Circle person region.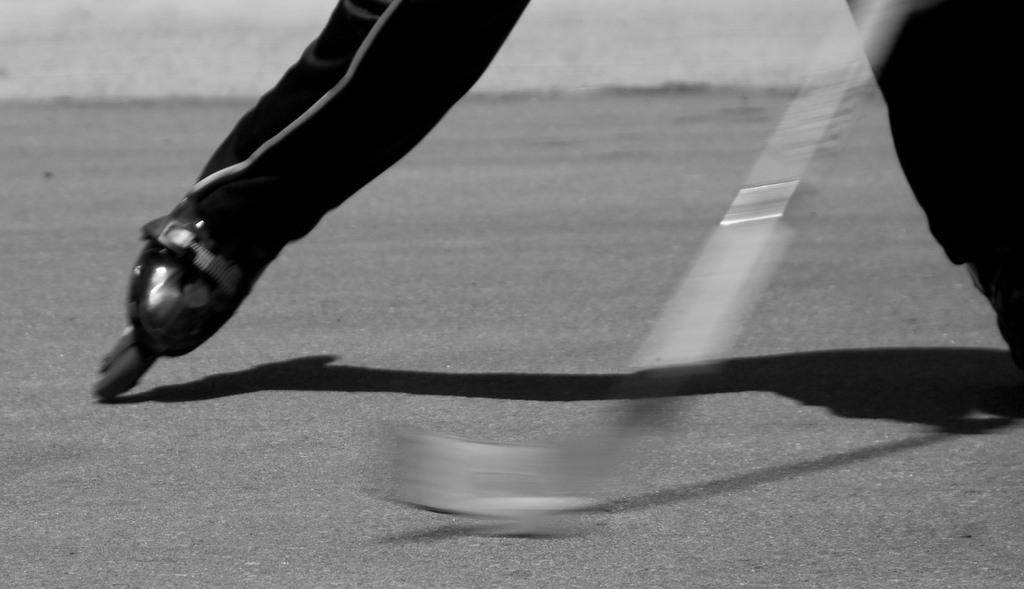
Region: select_region(181, 0, 1023, 398).
